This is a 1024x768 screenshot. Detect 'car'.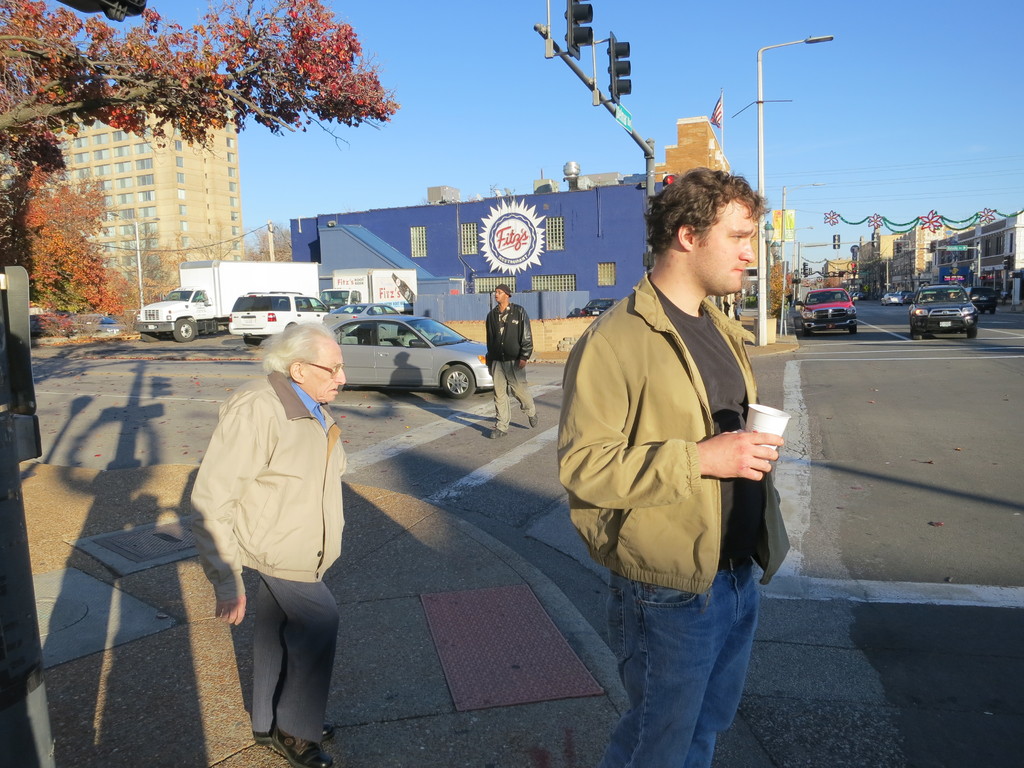
pyautogui.locateOnScreen(324, 314, 499, 396).
